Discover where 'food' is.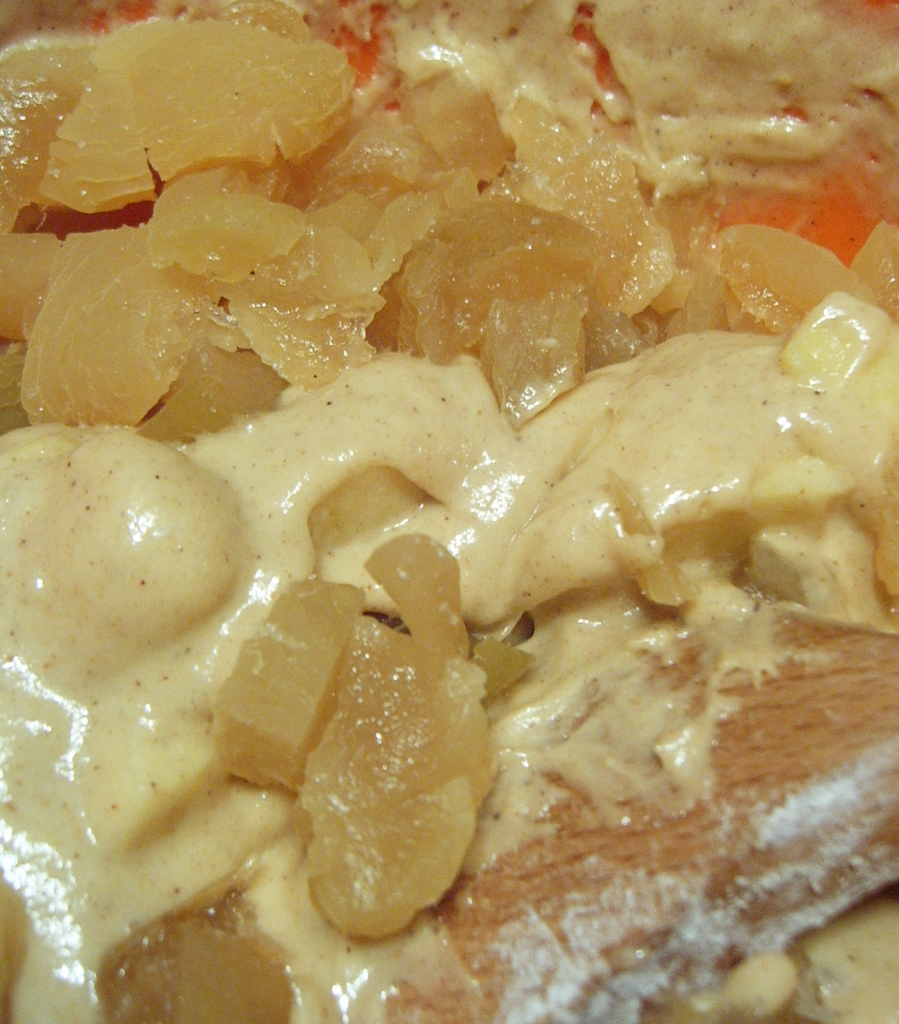
Discovered at [left=0, top=0, right=53, bottom=1023].
